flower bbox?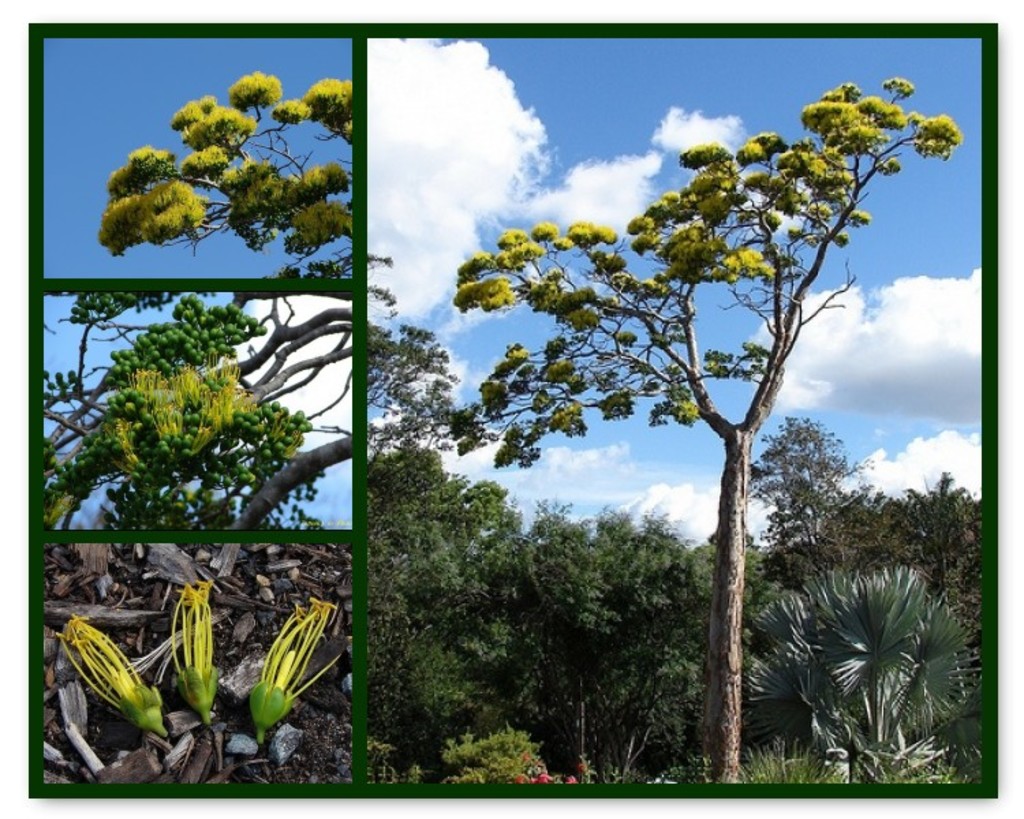
pyautogui.locateOnScreen(532, 770, 546, 788)
